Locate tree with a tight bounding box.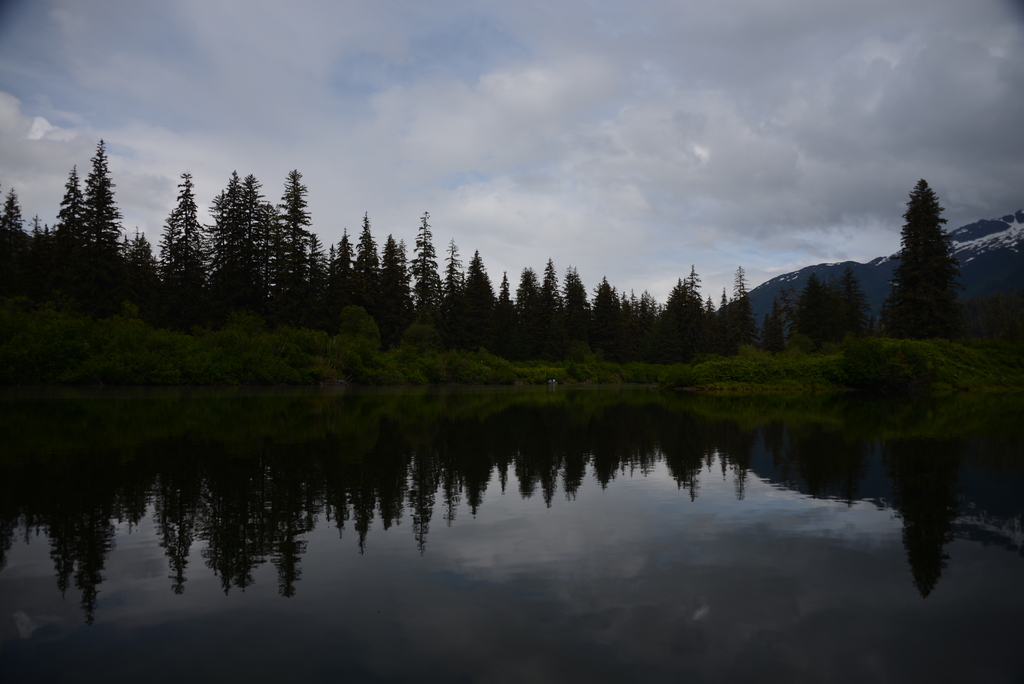
region(888, 166, 979, 354).
